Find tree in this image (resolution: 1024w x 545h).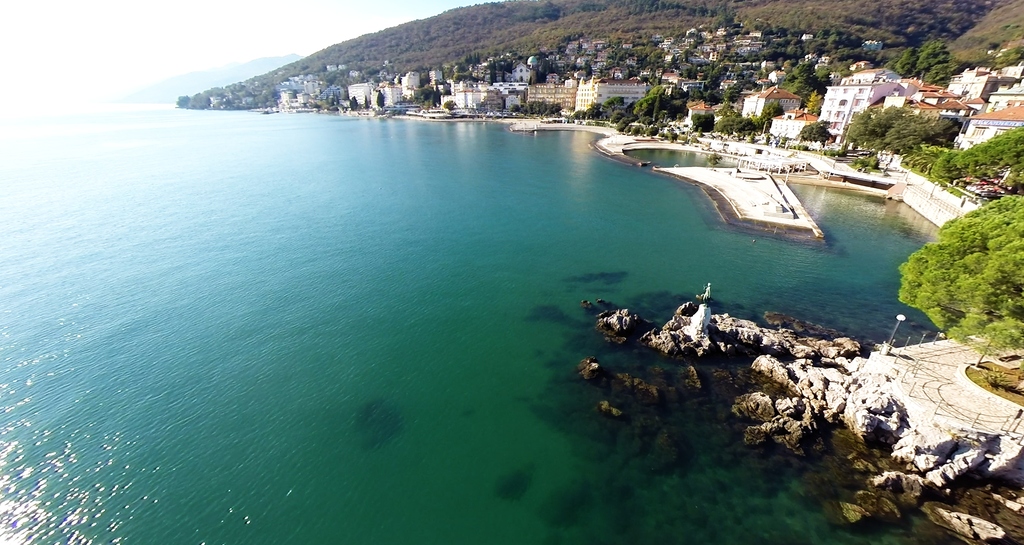
[849, 150, 881, 171].
